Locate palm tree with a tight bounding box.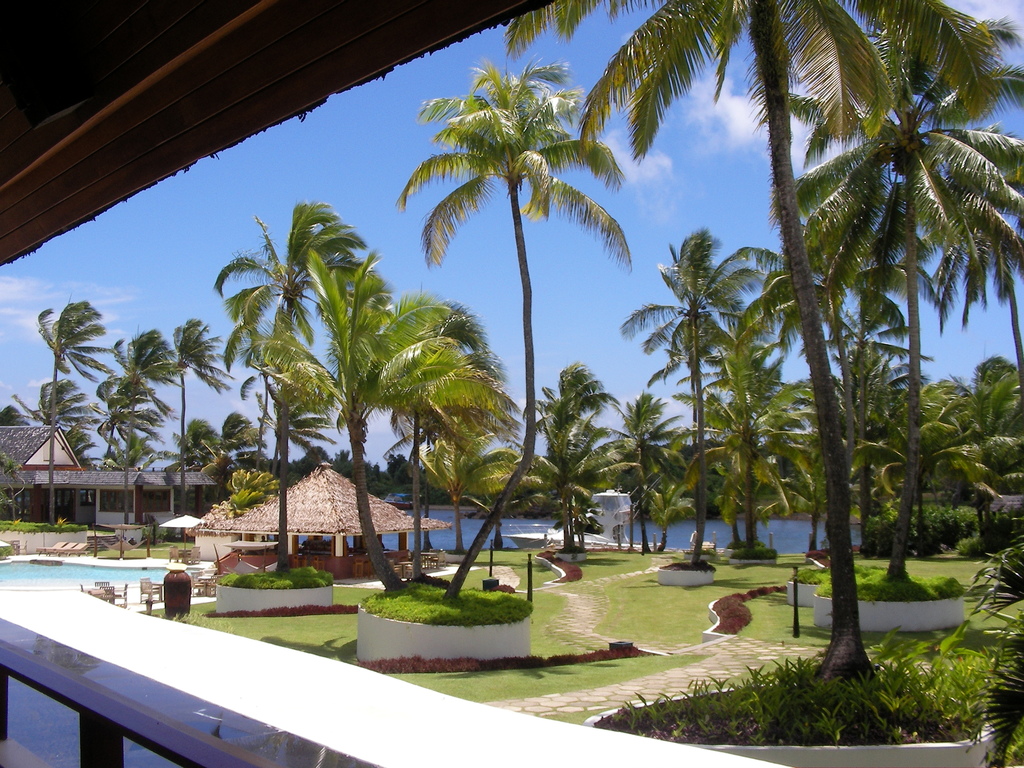
<box>618,244,739,454</box>.
